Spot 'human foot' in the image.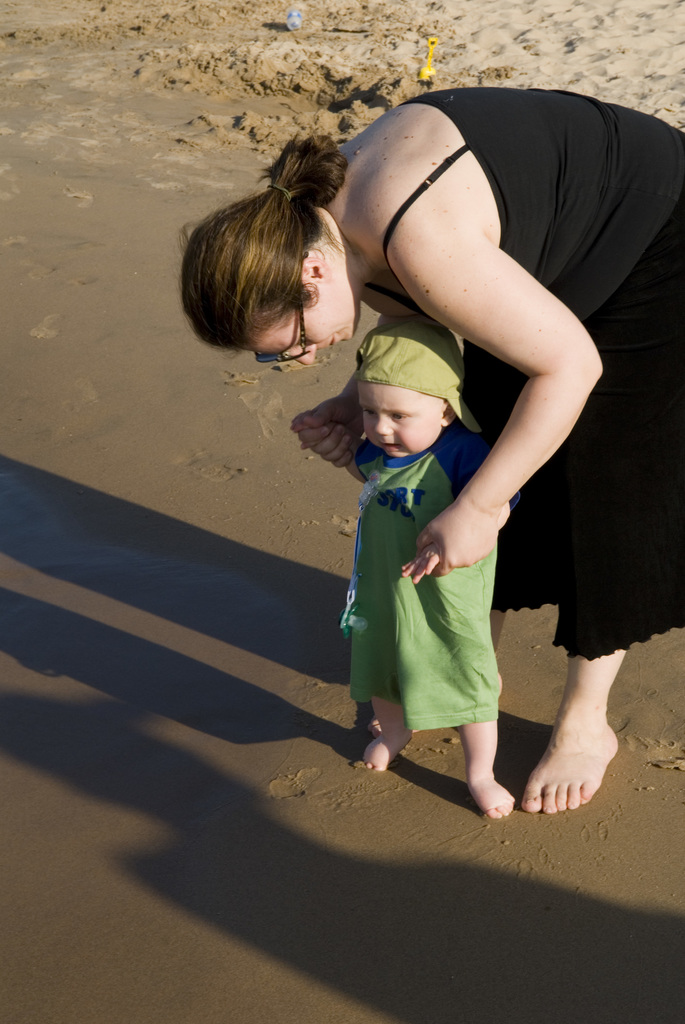
'human foot' found at region(538, 703, 622, 826).
